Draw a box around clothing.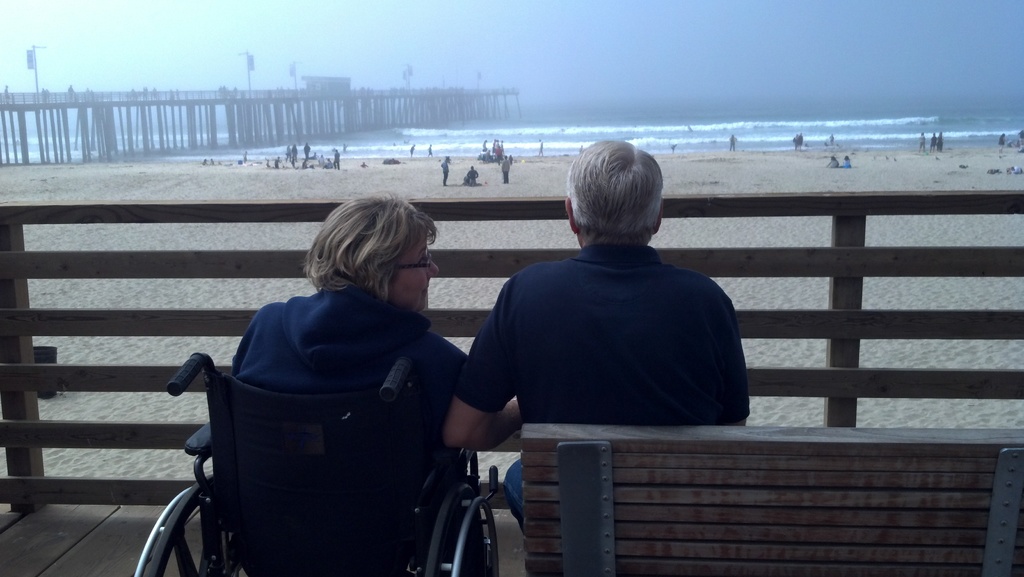
<bbox>231, 284, 470, 459</bbox>.
